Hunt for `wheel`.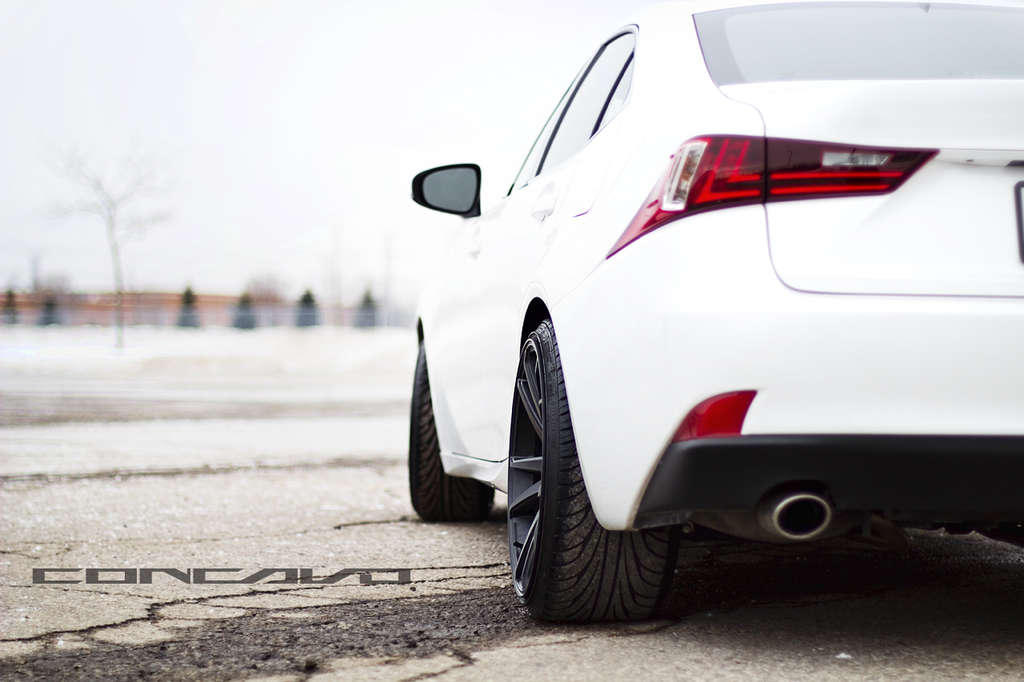
Hunted down at [402,338,493,527].
